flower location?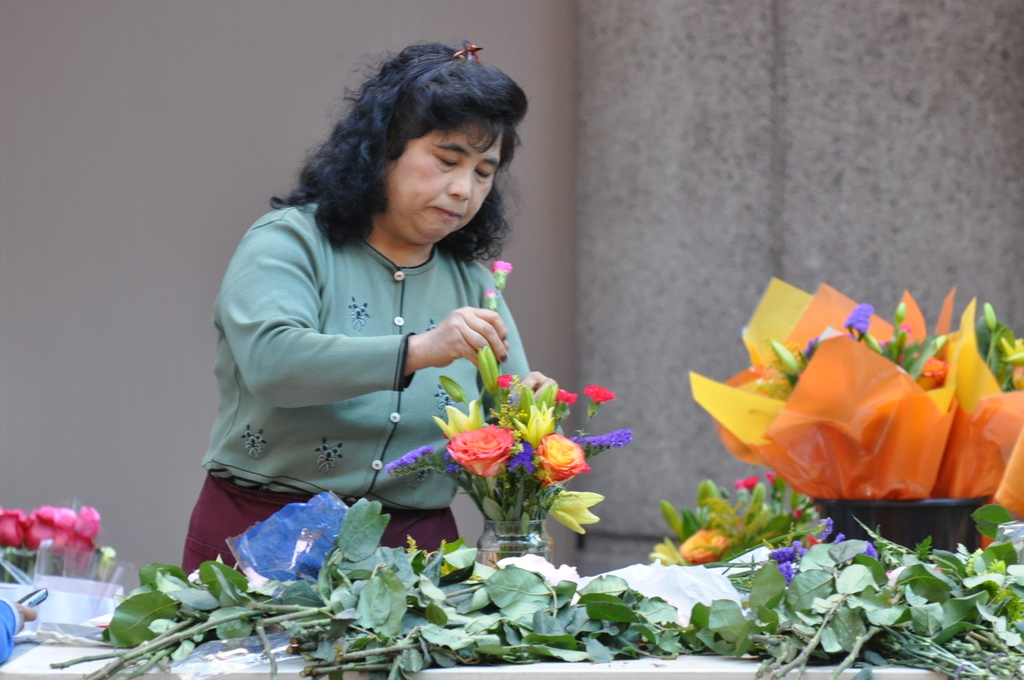
rect(846, 299, 870, 337)
